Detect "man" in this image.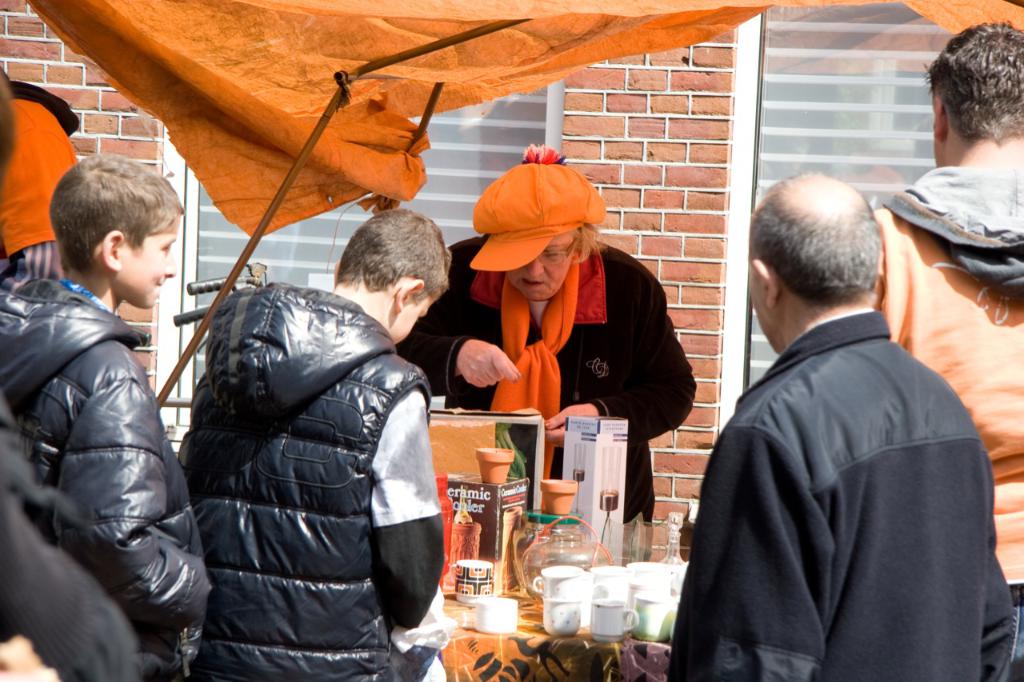
Detection: 662/165/1023/681.
